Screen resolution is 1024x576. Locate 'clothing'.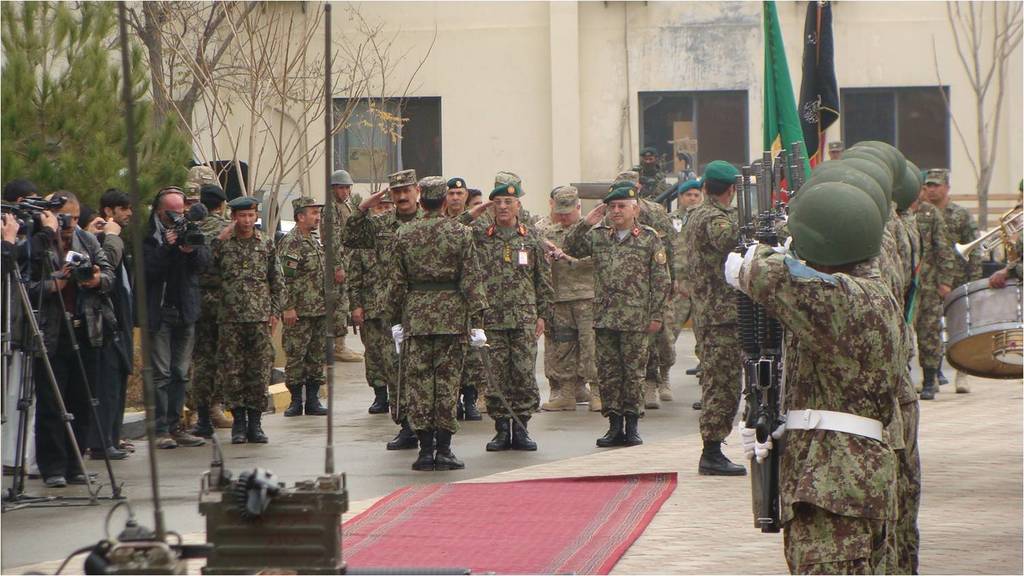
<bbox>344, 215, 407, 387</bbox>.
